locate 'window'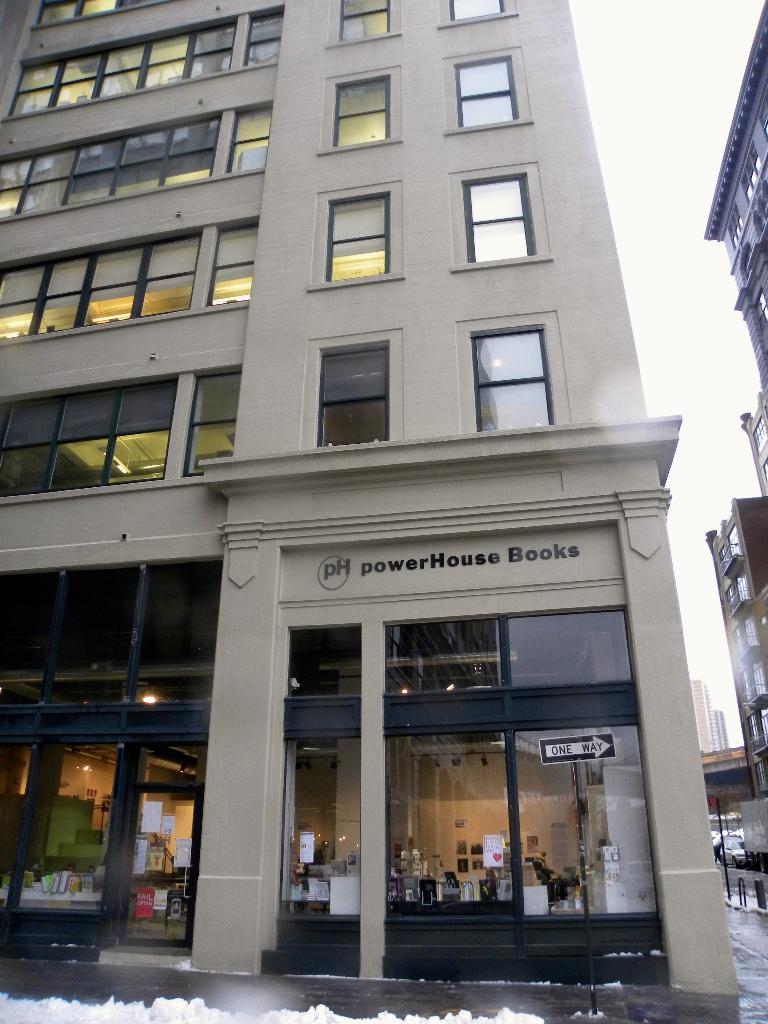
bbox(33, 0, 163, 29)
